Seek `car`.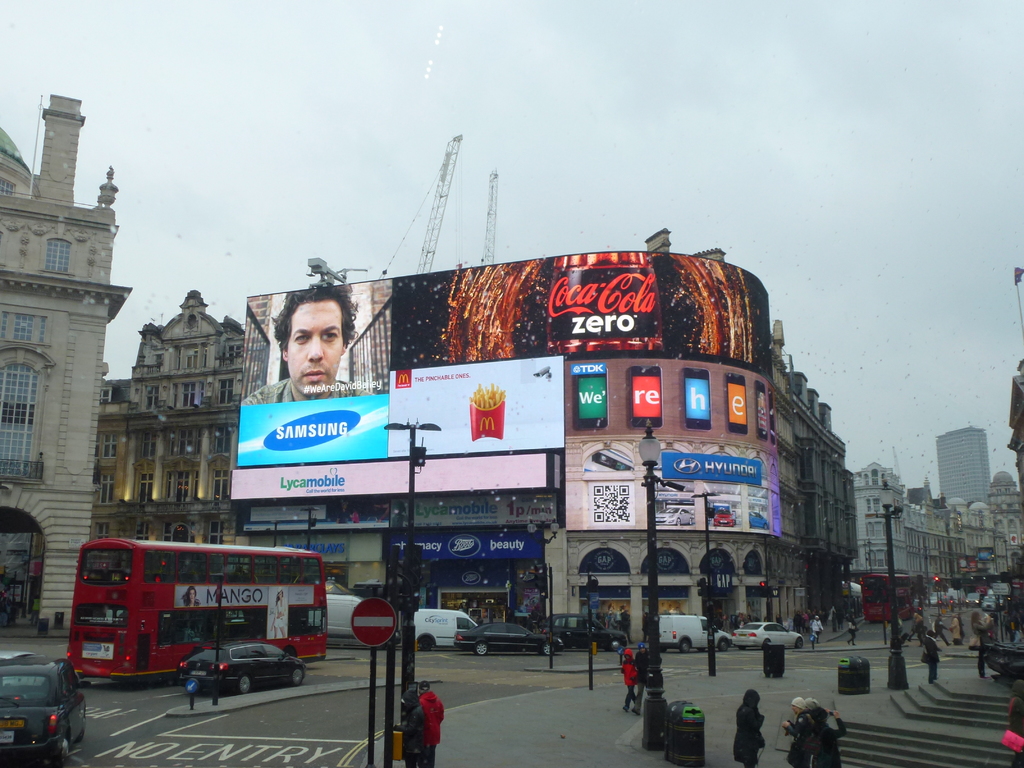
left=2, top=663, right=69, bottom=758.
